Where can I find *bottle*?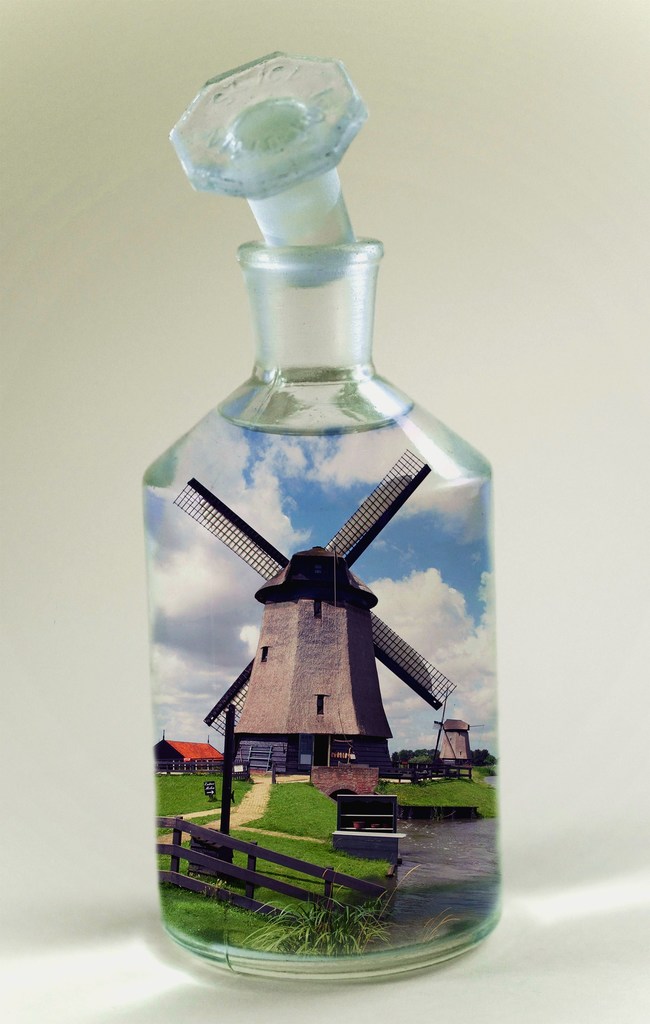
You can find it at box=[134, 64, 507, 945].
